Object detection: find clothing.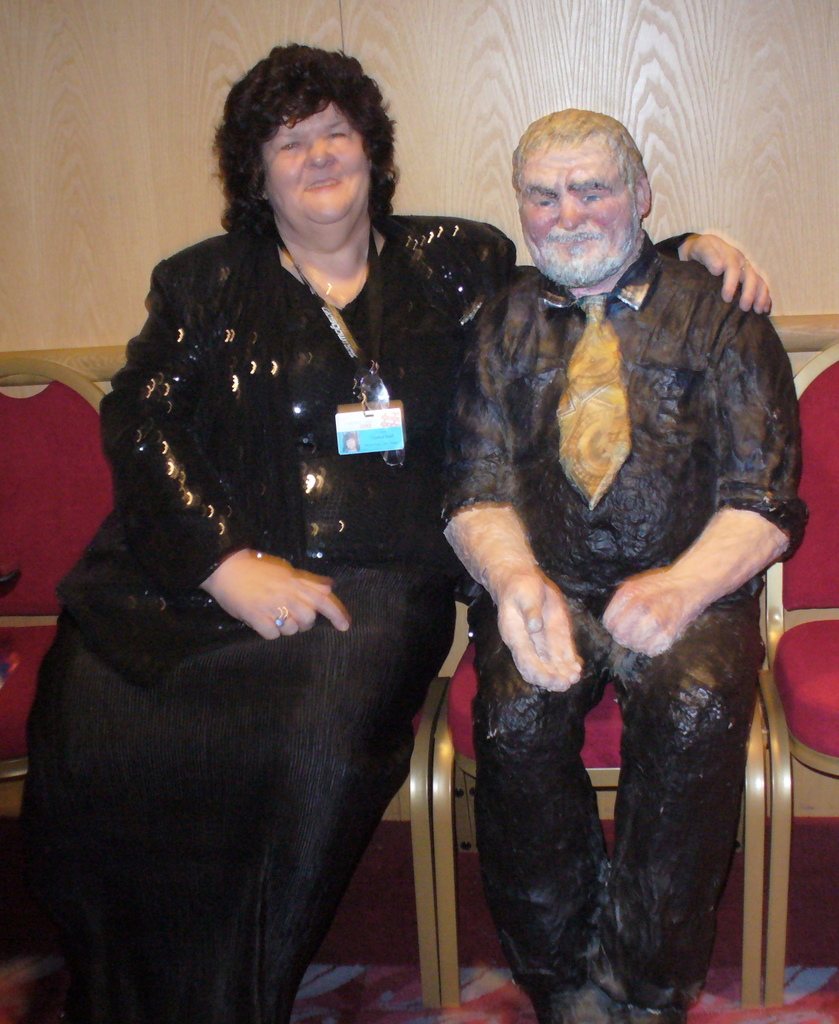
<box>428,161,802,924</box>.
